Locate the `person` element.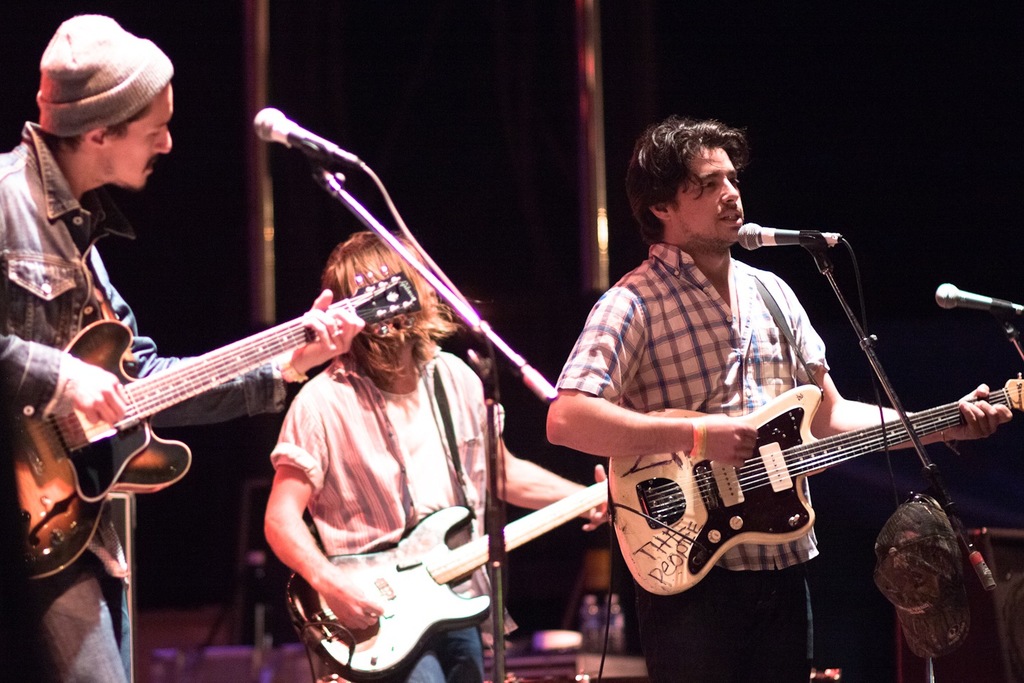
Element bbox: 540,111,1019,682.
